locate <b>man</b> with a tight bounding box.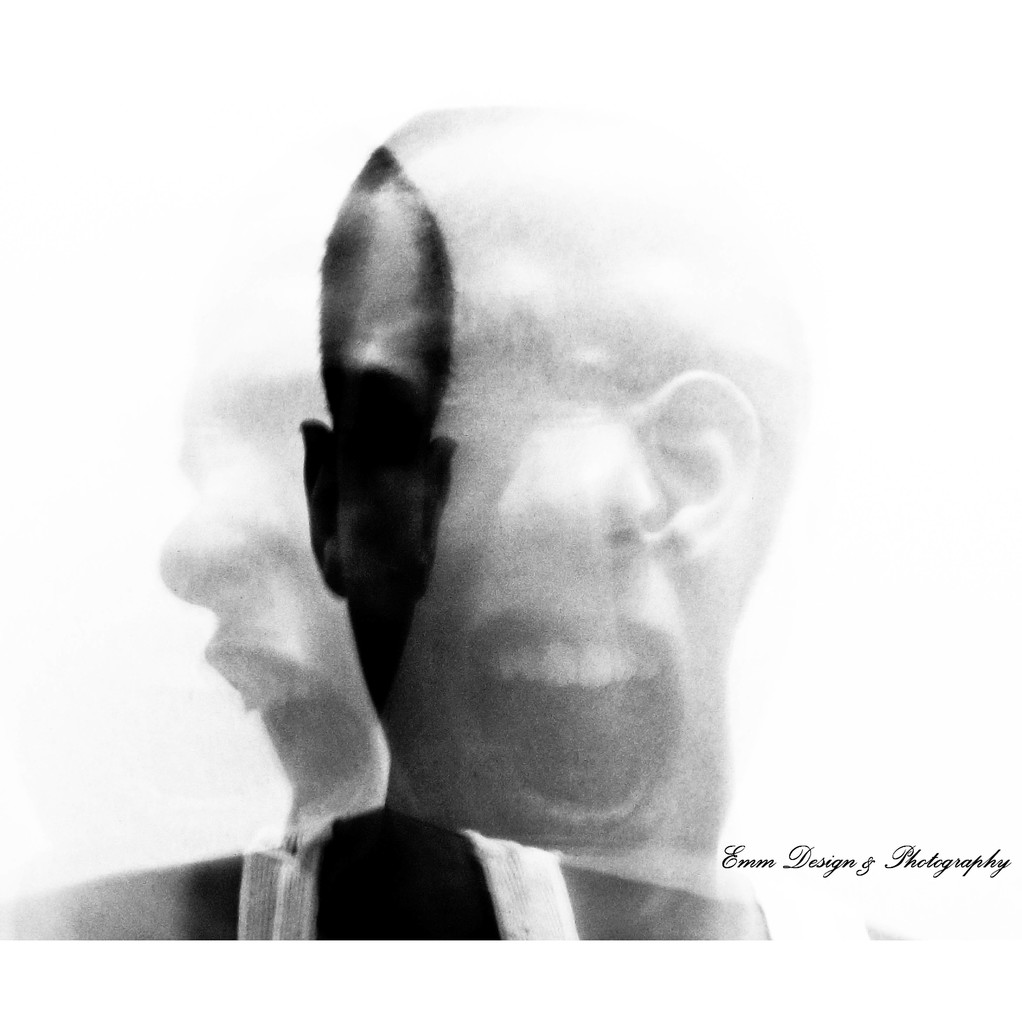
158, 95, 900, 989.
